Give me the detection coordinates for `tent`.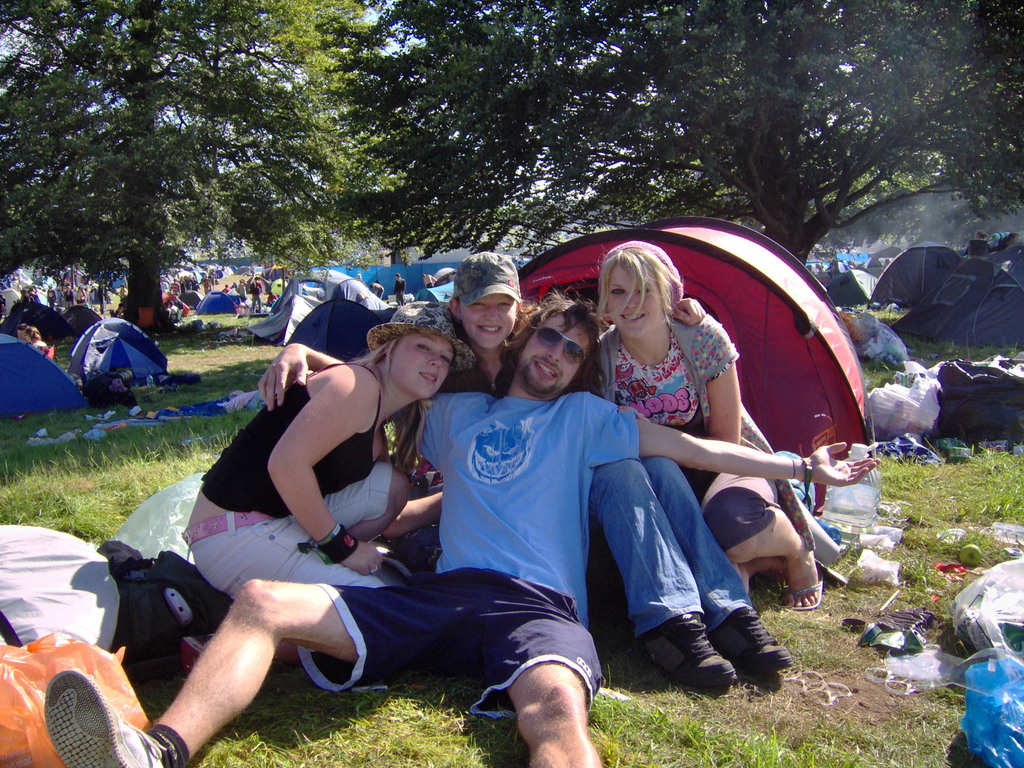
190,291,237,316.
